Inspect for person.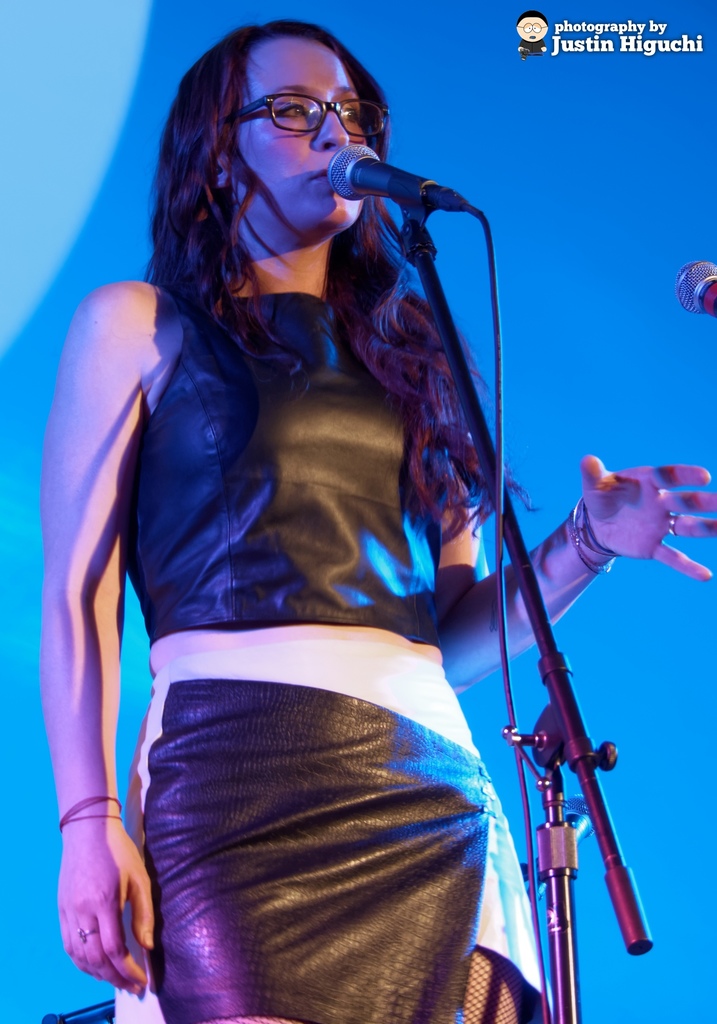
Inspection: <region>42, 15, 716, 1023</region>.
